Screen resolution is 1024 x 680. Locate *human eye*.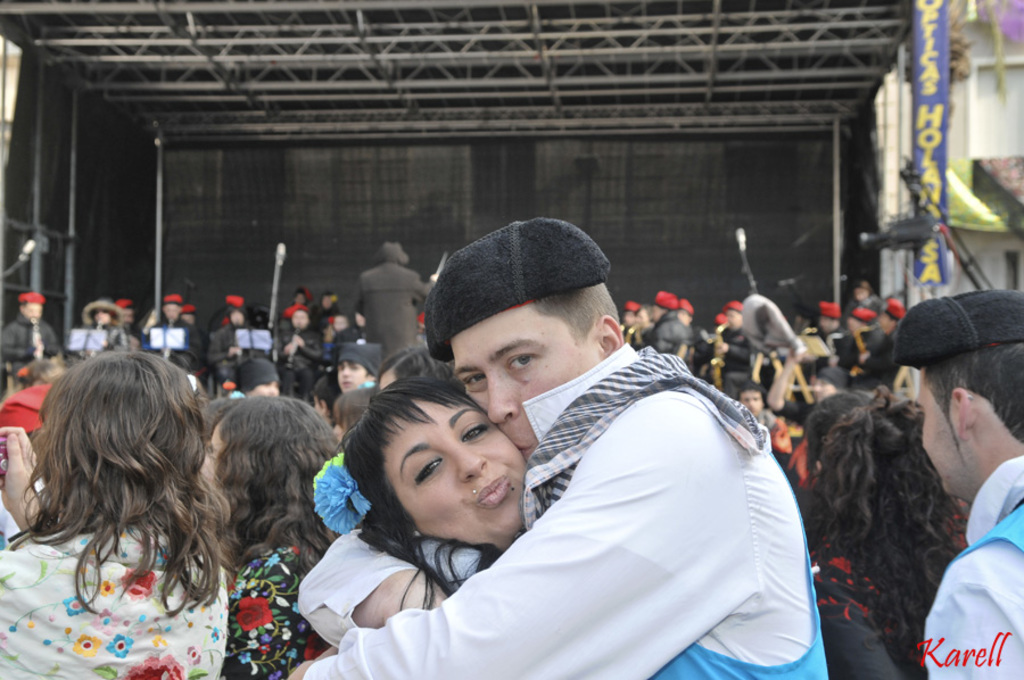
[left=503, top=350, right=540, bottom=374].
